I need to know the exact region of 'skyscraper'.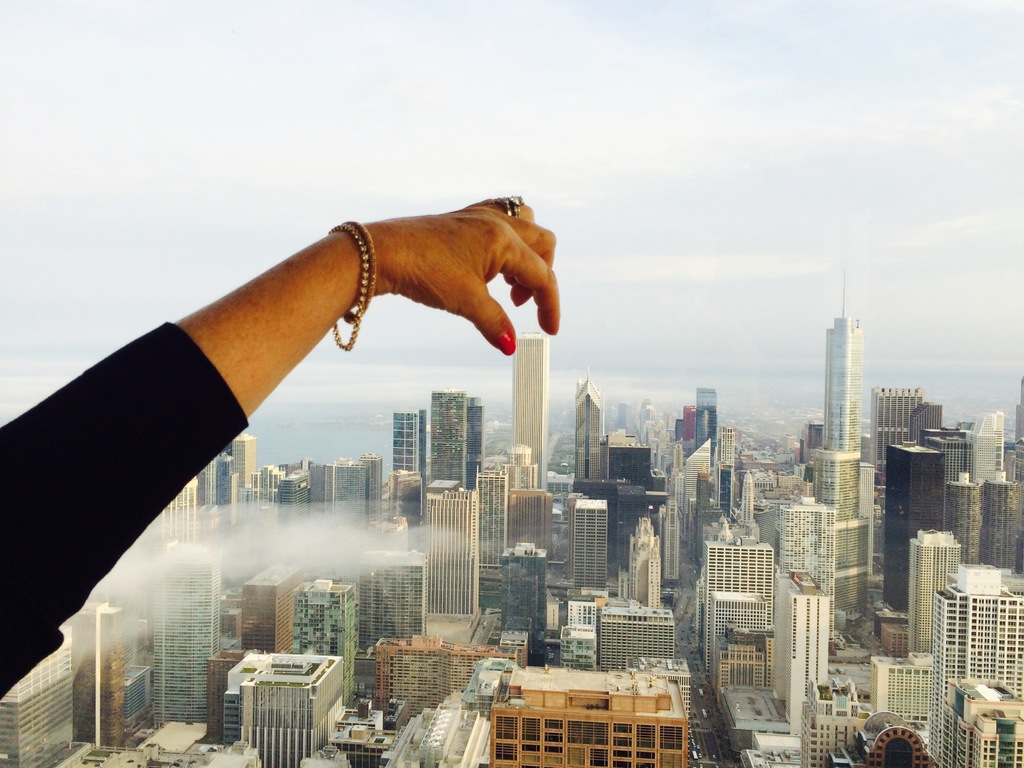
Region: <box>196,456,228,507</box>.
